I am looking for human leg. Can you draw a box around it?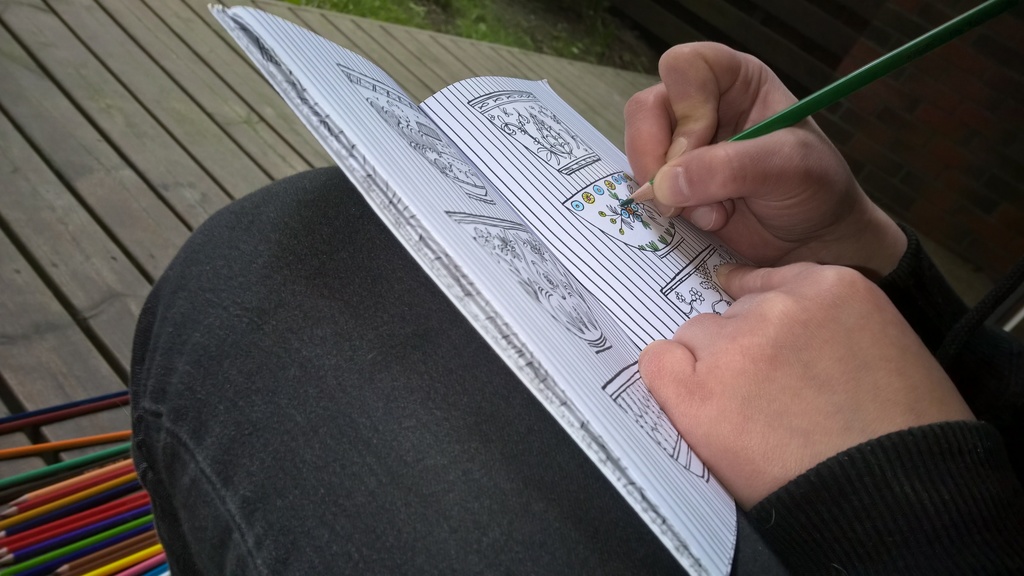
Sure, the bounding box is <region>122, 170, 682, 575</region>.
